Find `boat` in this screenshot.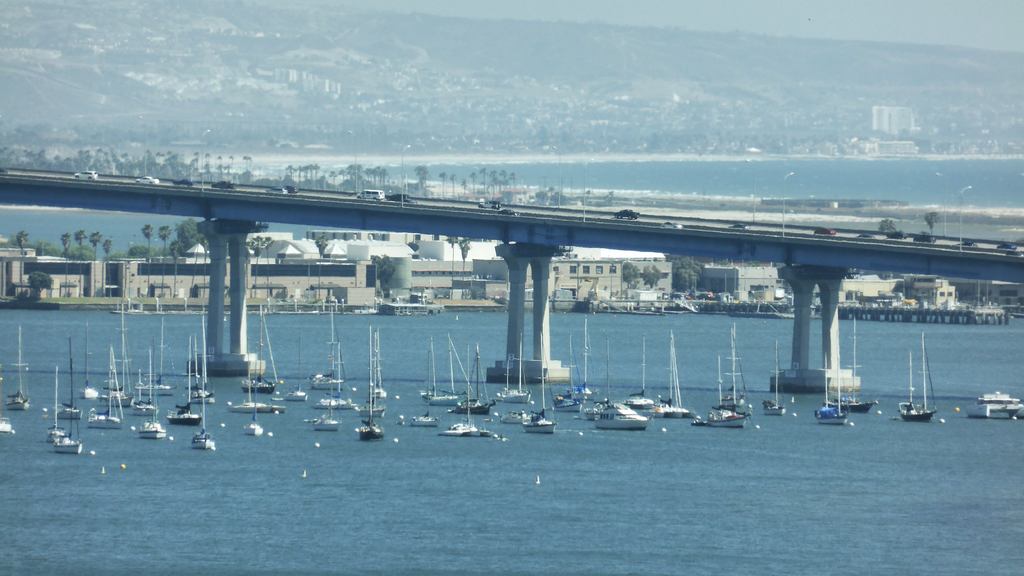
The bounding box for `boat` is (x1=138, y1=334, x2=168, y2=395).
